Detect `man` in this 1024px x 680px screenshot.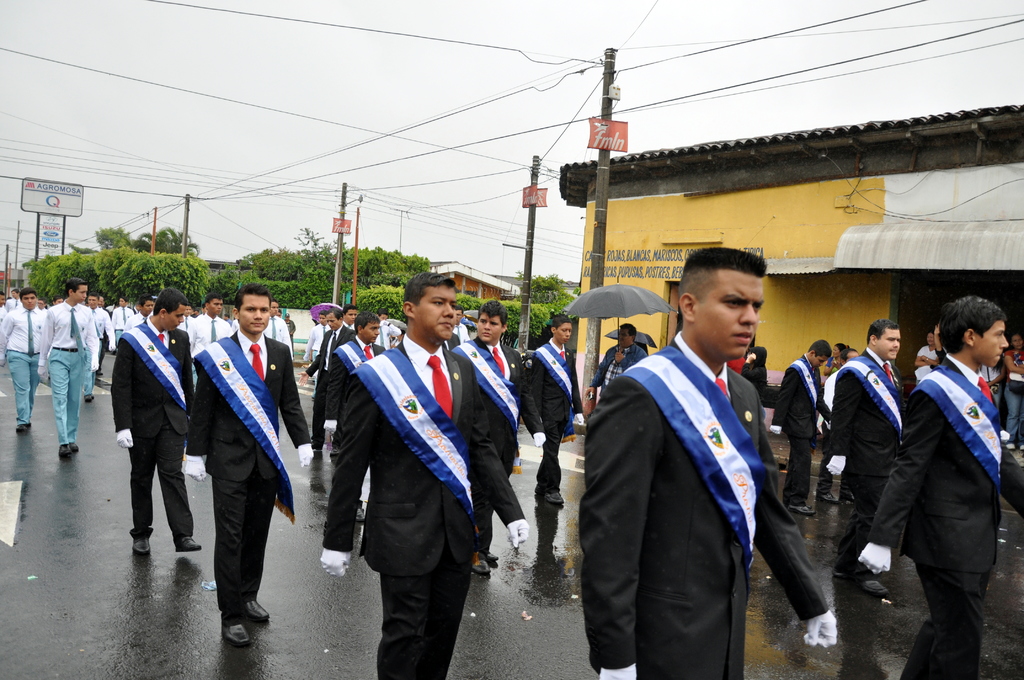
Detection: 262:298:294:362.
